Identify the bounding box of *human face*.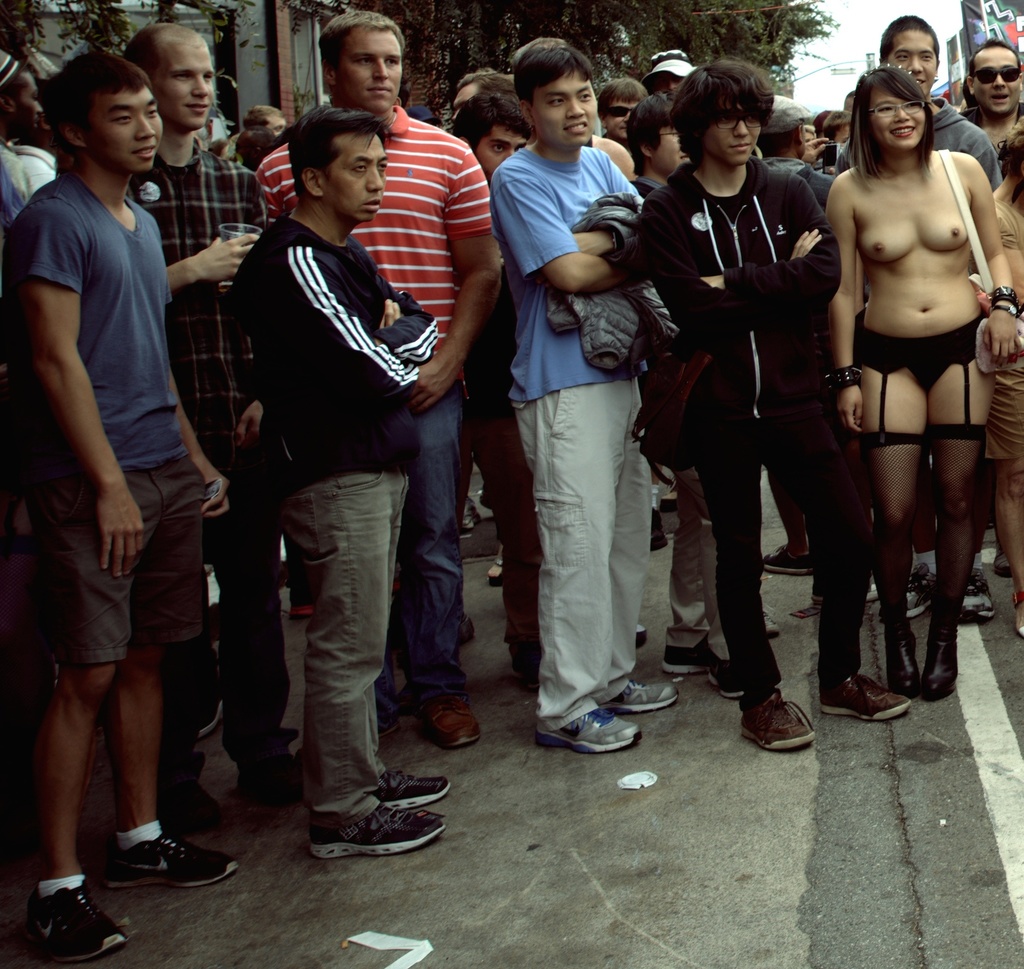
x1=607, y1=99, x2=630, y2=141.
